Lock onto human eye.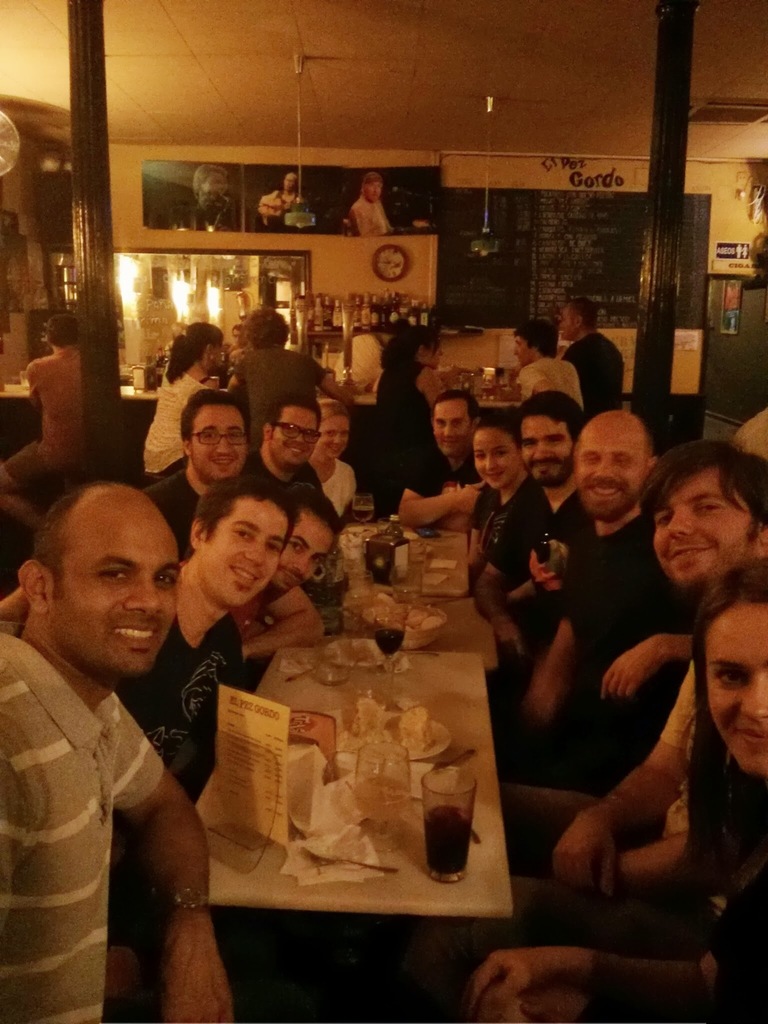
Locked: select_region(289, 540, 303, 556).
